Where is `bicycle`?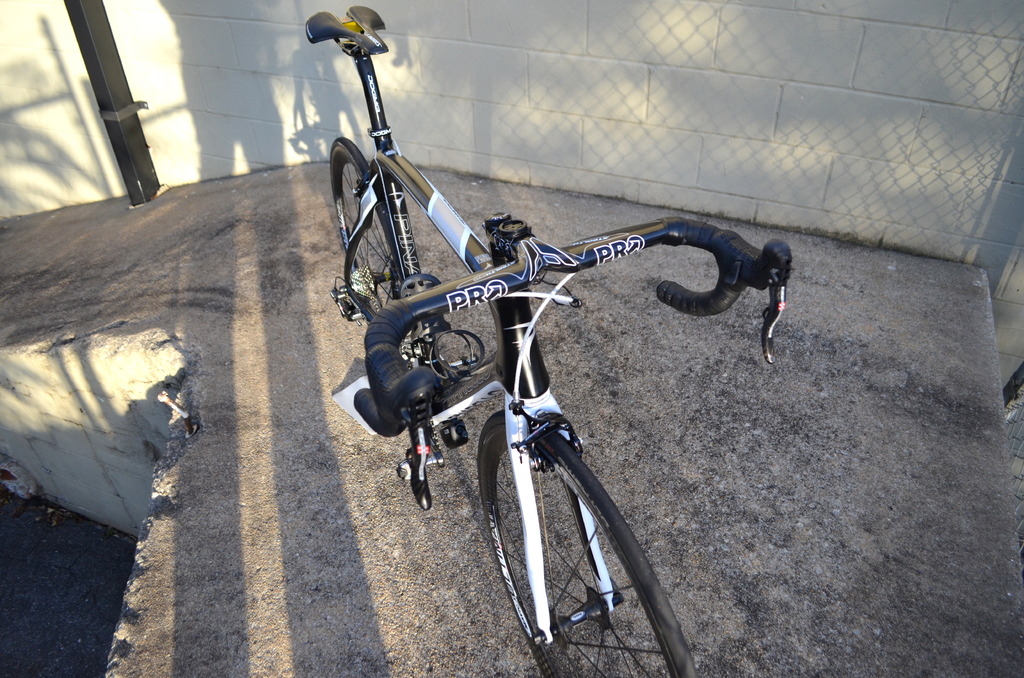
Rect(307, 4, 792, 677).
